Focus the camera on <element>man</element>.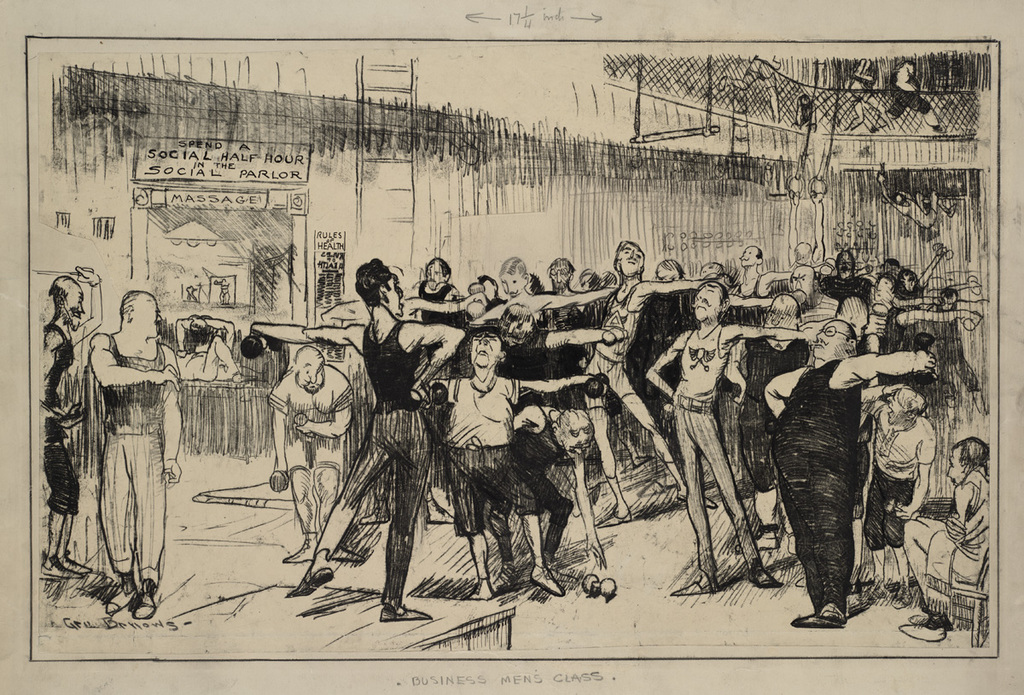
Focus region: select_region(424, 331, 597, 591).
